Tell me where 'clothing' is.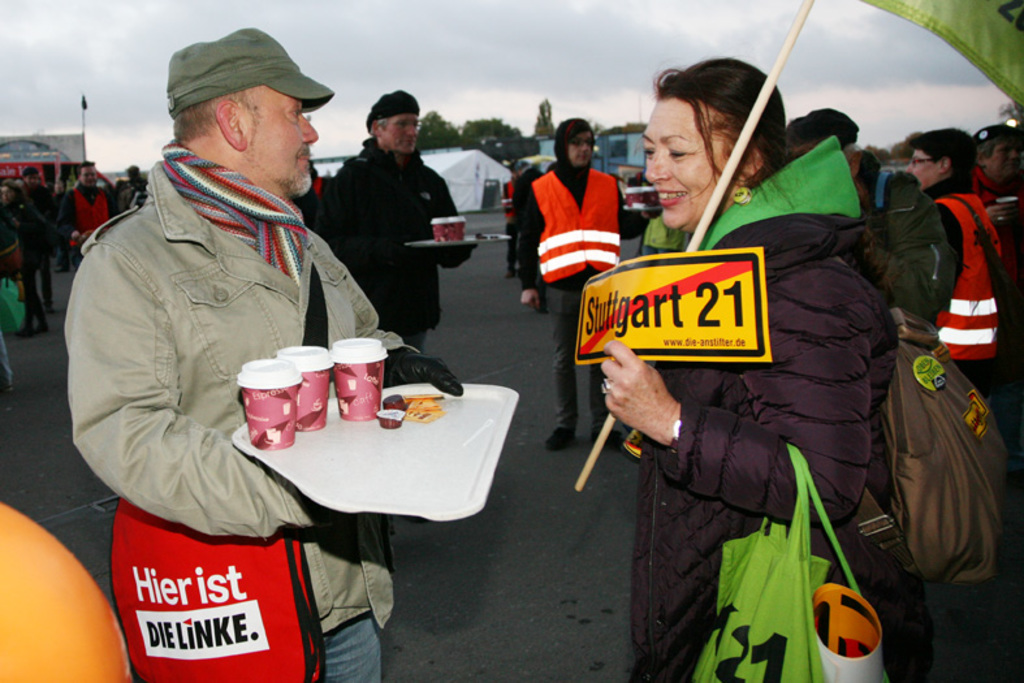
'clothing' is at crop(842, 142, 959, 314).
